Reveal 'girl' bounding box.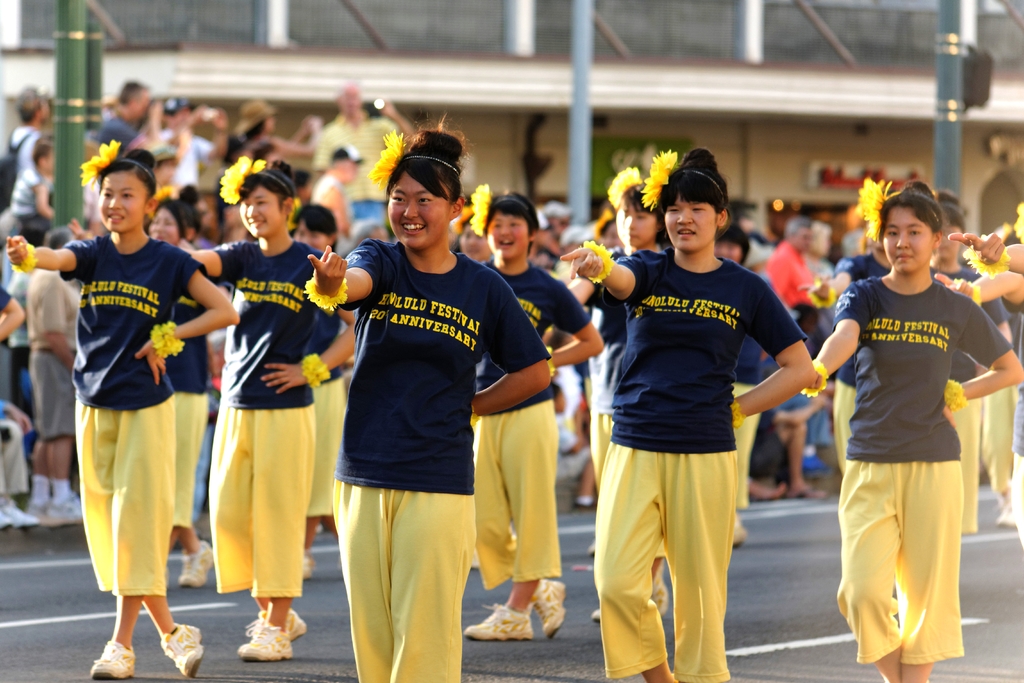
Revealed: x1=463 y1=183 x2=604 y2=642.
